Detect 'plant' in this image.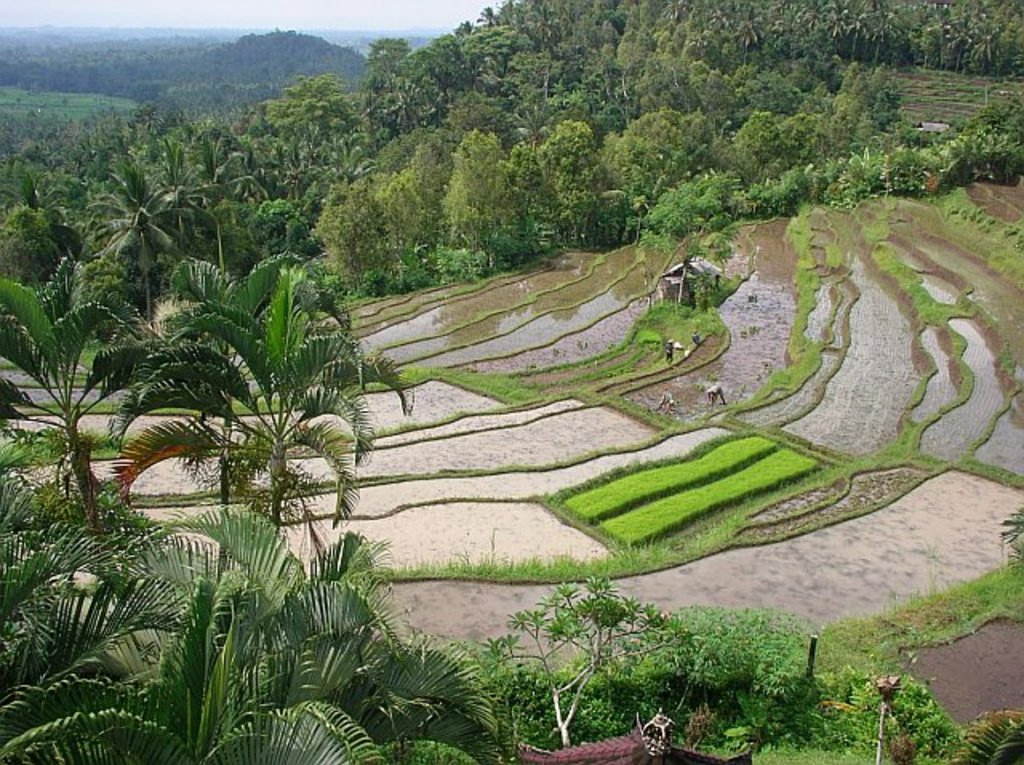
Detection: Rect(0, 451, 165, 663).
